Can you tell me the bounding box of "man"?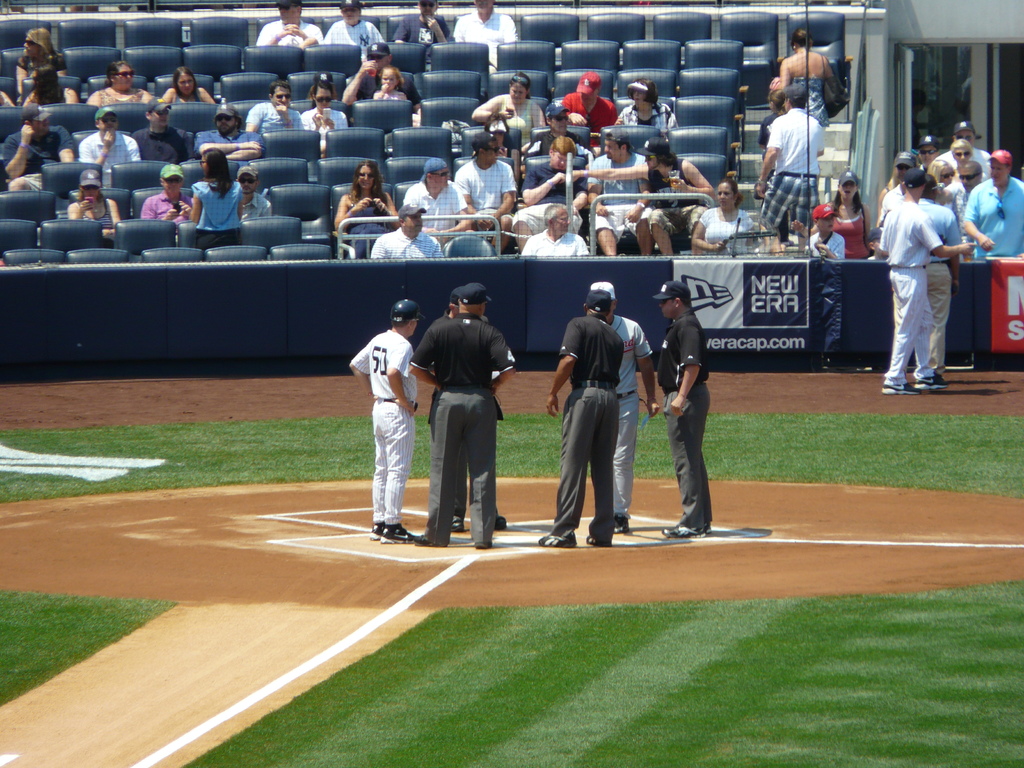
pyautogui.locateOnScreen(236, 166, 272, 222).
